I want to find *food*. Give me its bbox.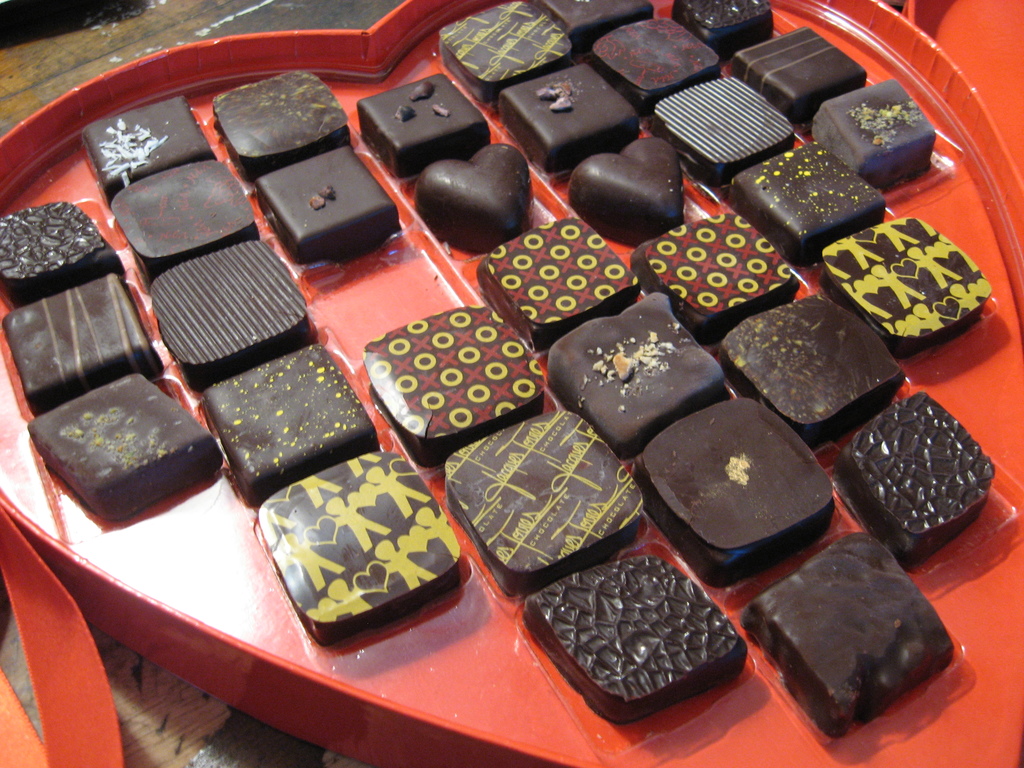
BBox(434, 2, 570, 104).
